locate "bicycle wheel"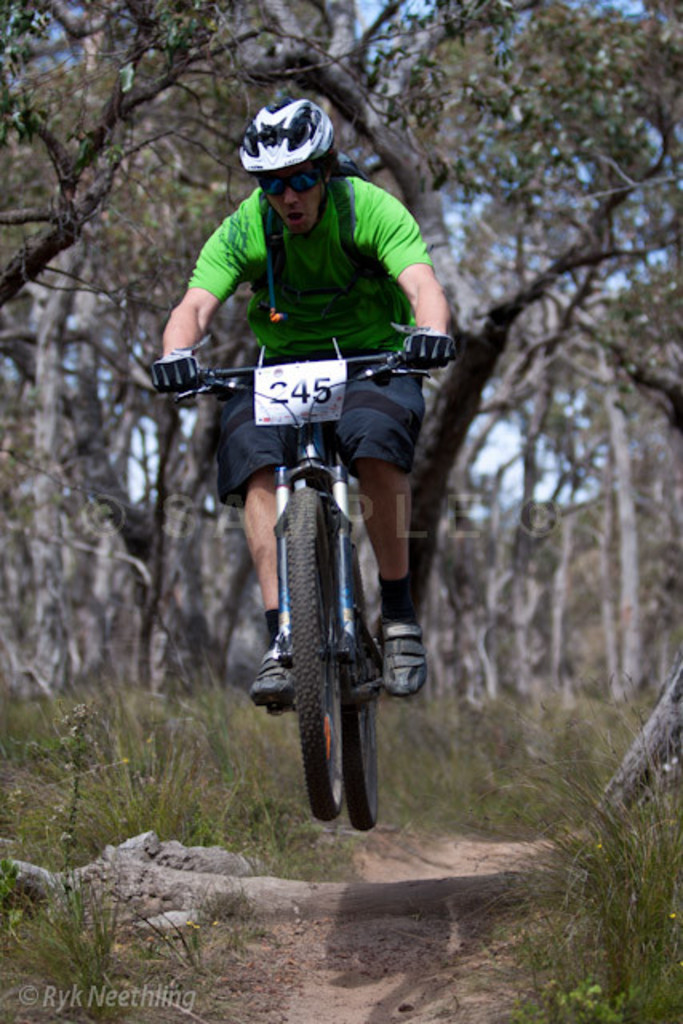
<box>277,486,353,818</box>
